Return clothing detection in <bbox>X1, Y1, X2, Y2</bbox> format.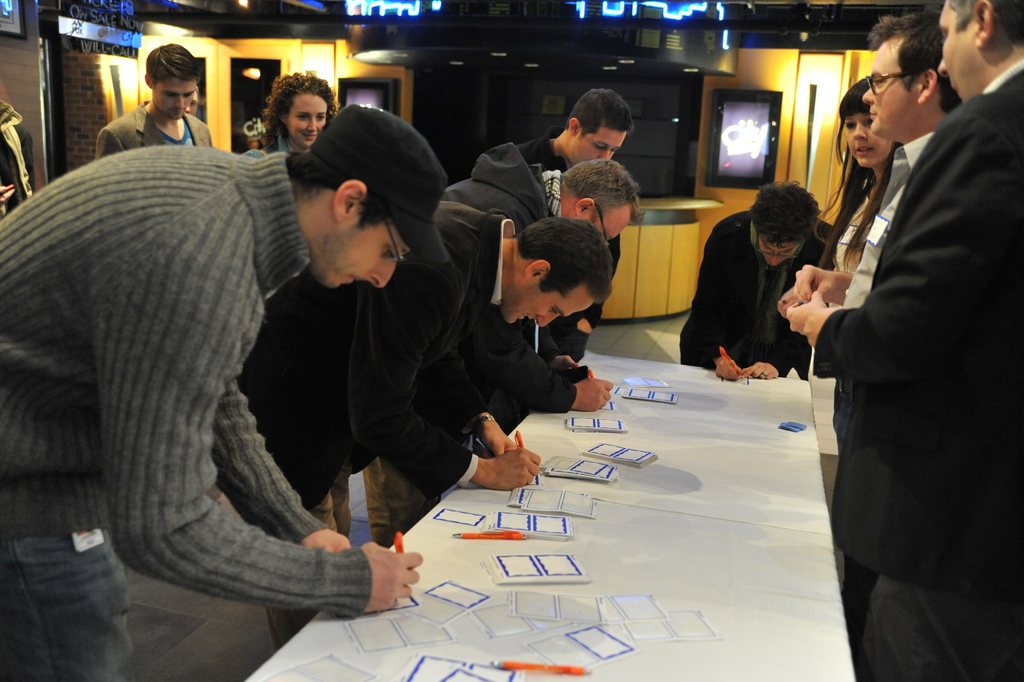
<bbox>362, 140, 559, 551</bbox>.
